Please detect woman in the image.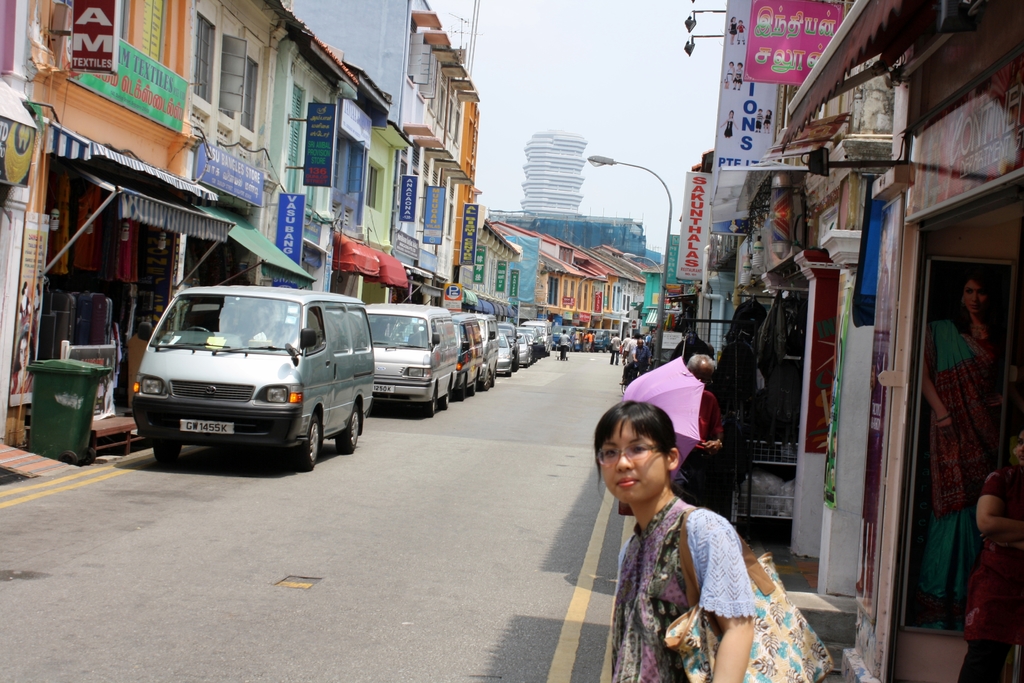
Rect(960, 432, 1023, 680).
